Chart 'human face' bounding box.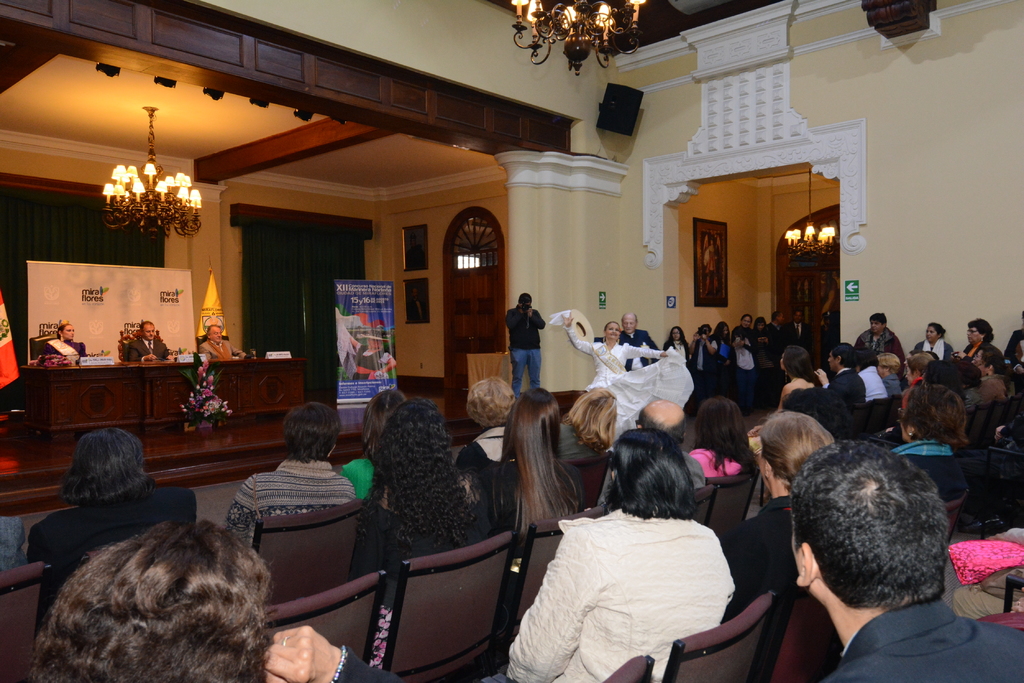
Charted: left=64, top=325, right=76, bottom=337.
